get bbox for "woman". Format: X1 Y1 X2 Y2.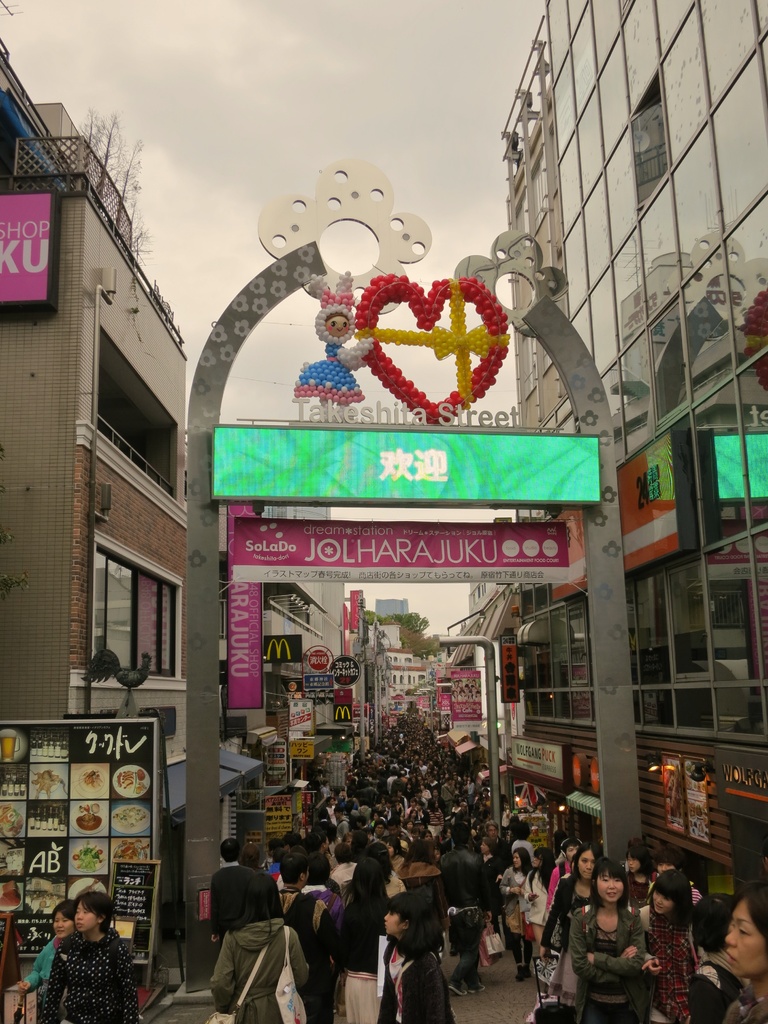
476 838 506 943.
